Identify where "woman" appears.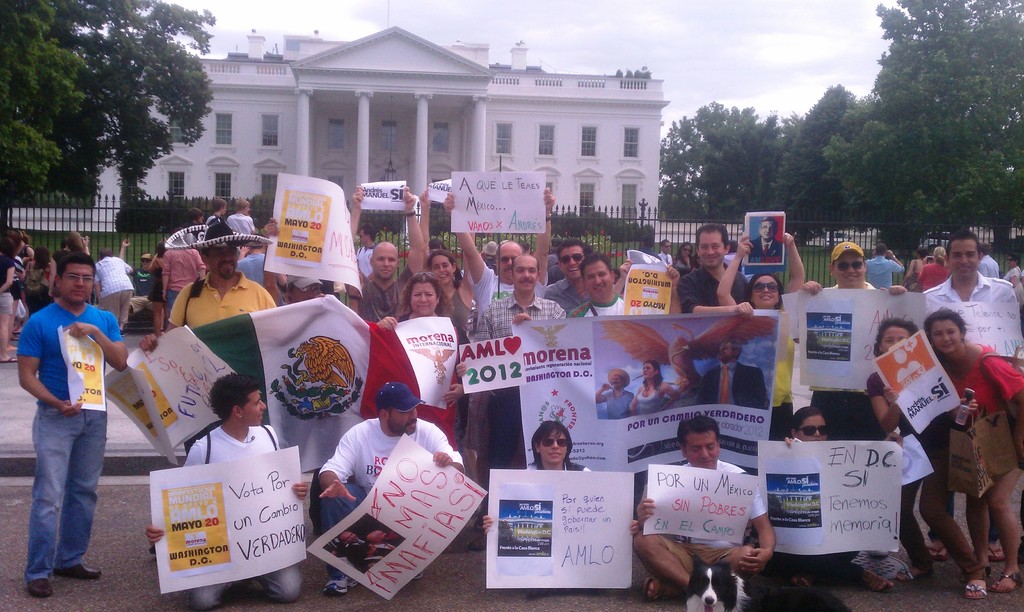
Appears at bbox=(920, 312, 1023, 600).
